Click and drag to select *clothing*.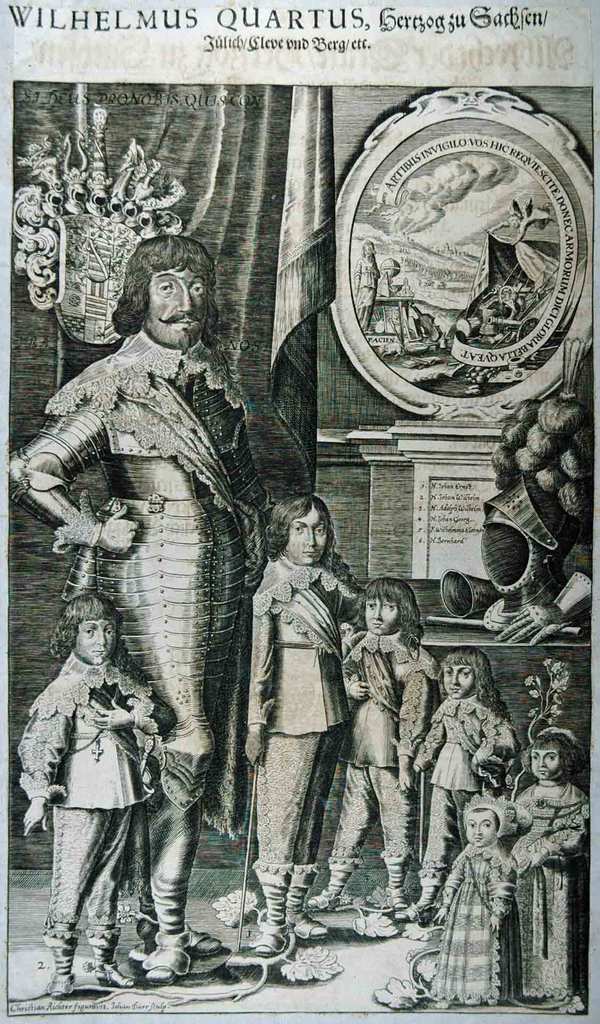
Selection: 323, 622, 435, 867.
